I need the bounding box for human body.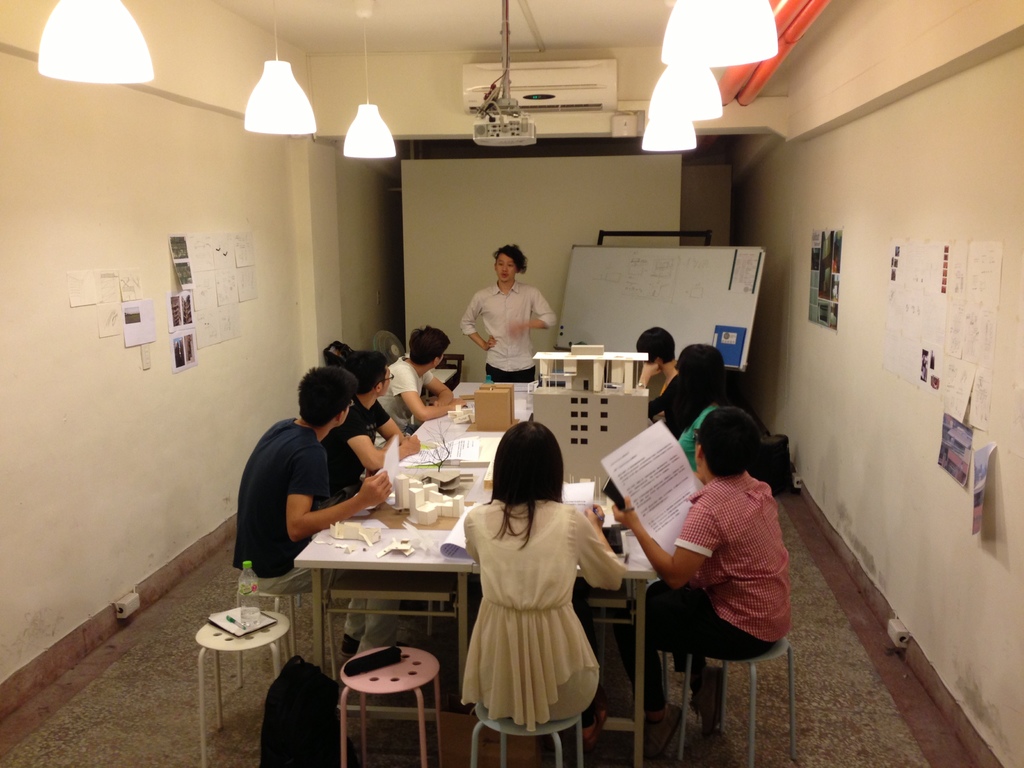
Here it is: <bbox>610, 408, 790, 767</bbox>.
